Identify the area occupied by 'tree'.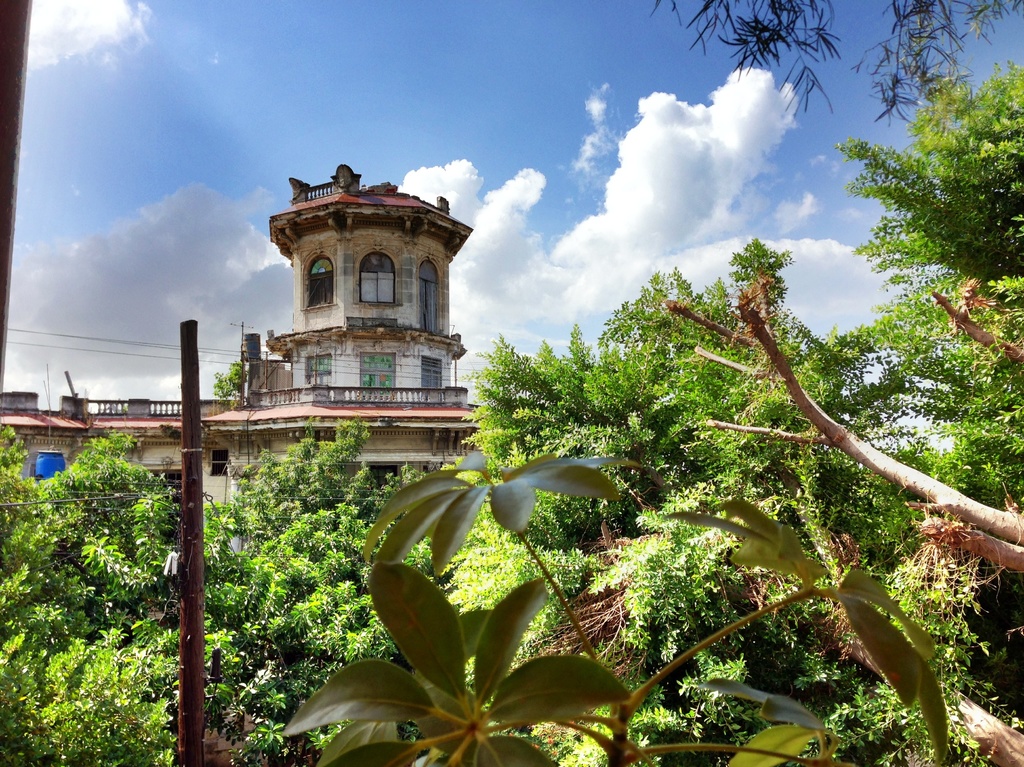
Area: 0,417,186,766.
